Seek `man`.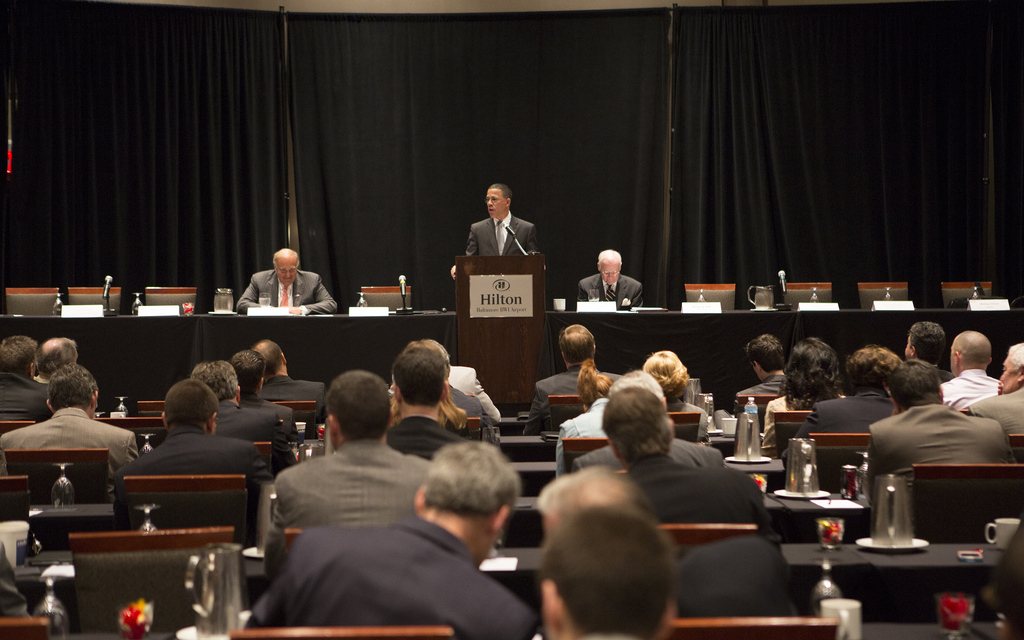
box=[792, 347, 896, 444].
